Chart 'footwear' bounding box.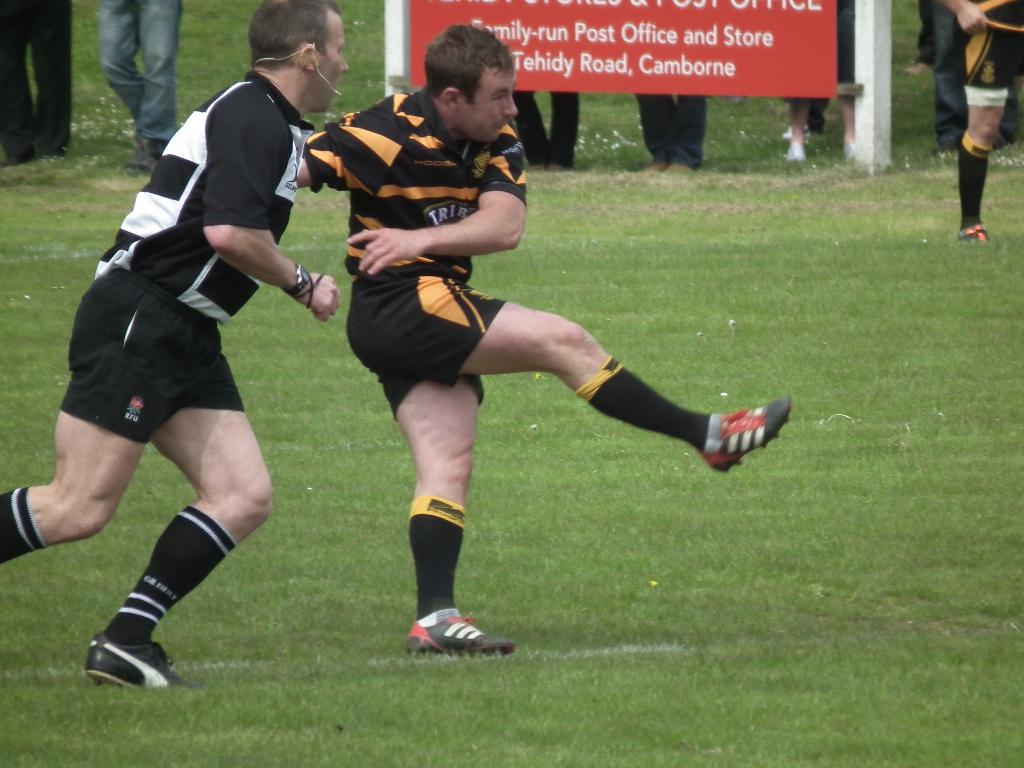
Charted: locate(86, 632, 190, 686).
